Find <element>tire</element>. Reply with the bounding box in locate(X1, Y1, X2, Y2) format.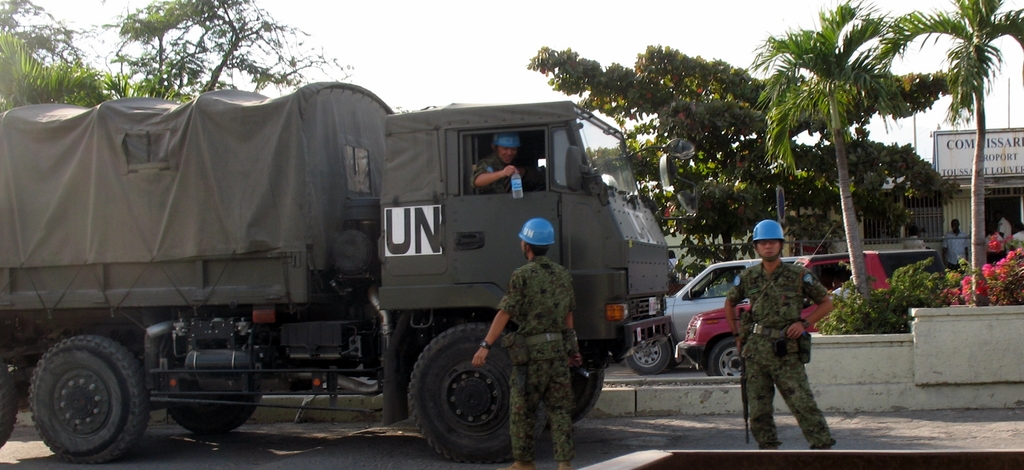
locate(709, 335, 748, 387).
